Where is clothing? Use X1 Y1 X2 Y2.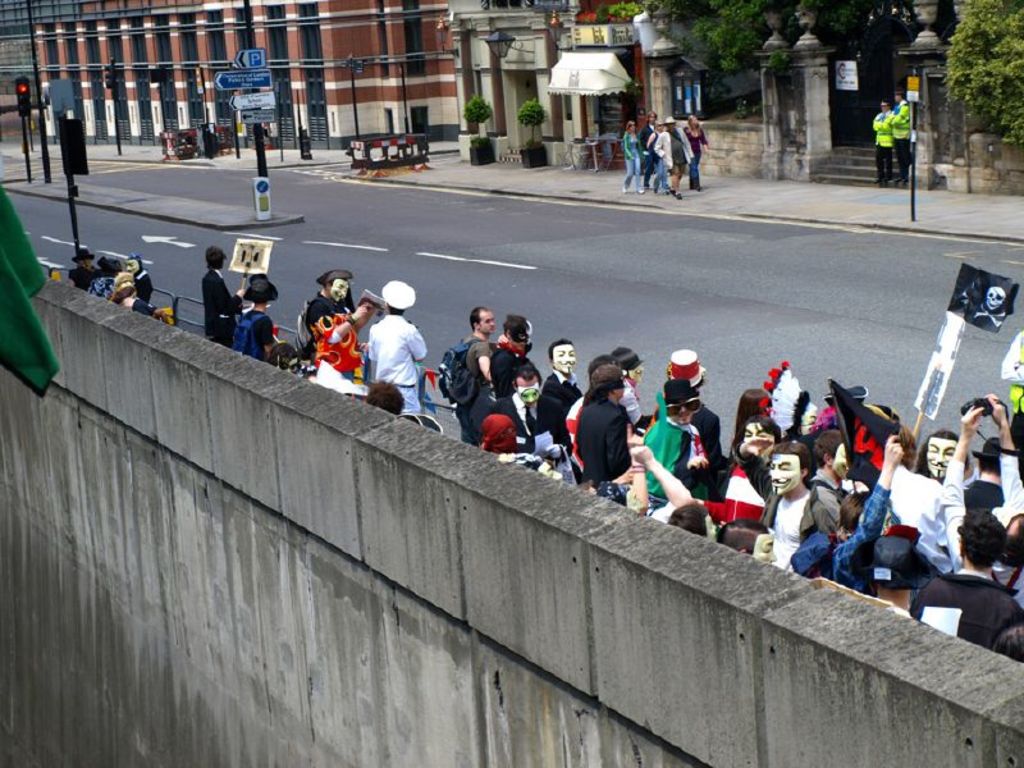
204 269 242 344.
